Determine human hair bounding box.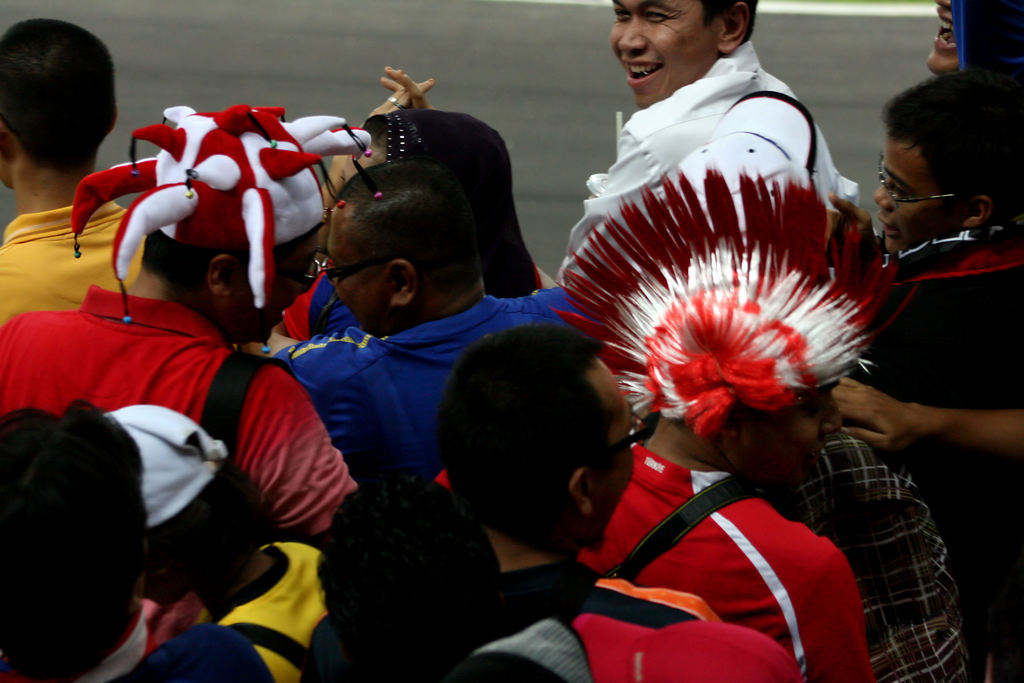
Determined: box=[364, 113, 388, 151].
